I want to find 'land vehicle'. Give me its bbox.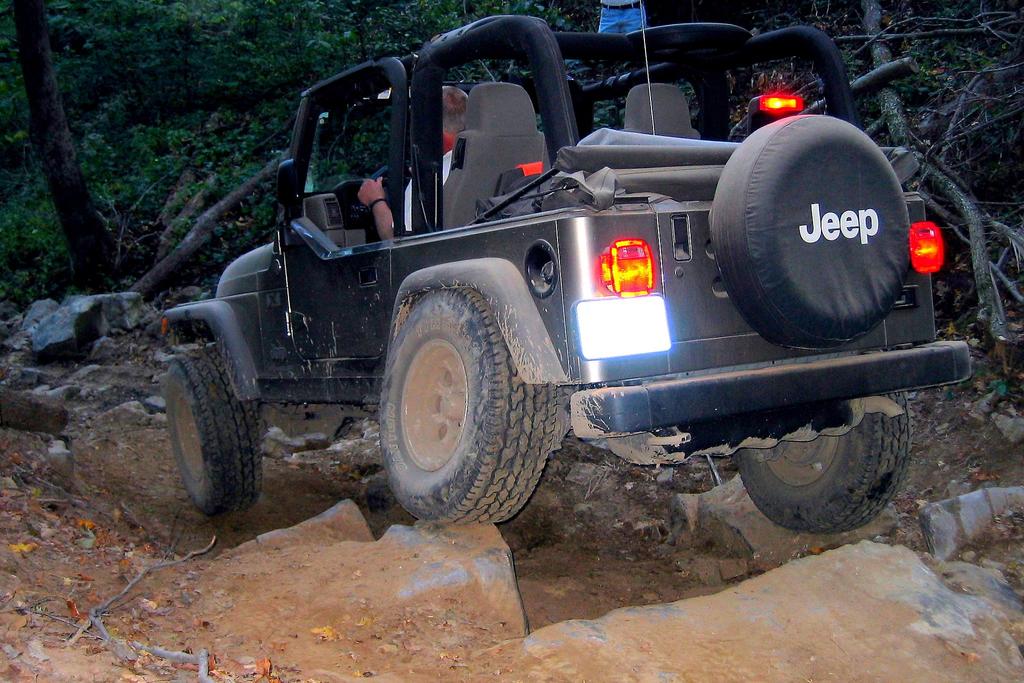
{"x1": 157, "y1": 4, "x2": 970, "y2": 537}.
